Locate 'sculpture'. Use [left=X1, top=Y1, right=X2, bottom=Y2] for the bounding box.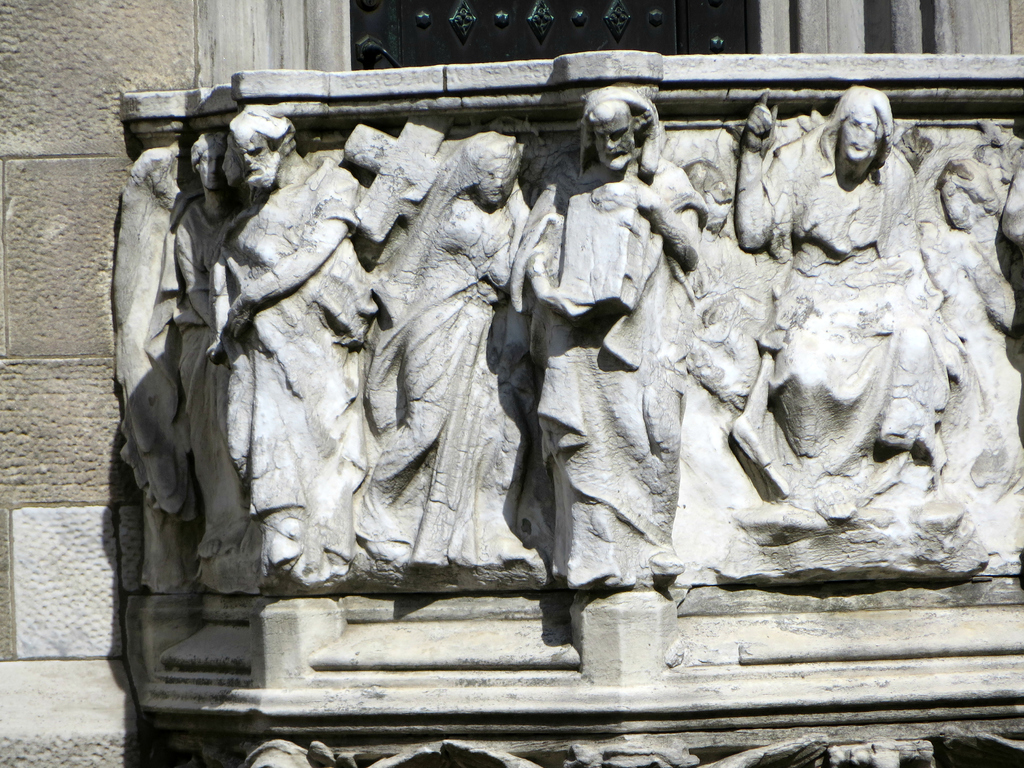
[left=721, top=88, right=935, bottom=532].
